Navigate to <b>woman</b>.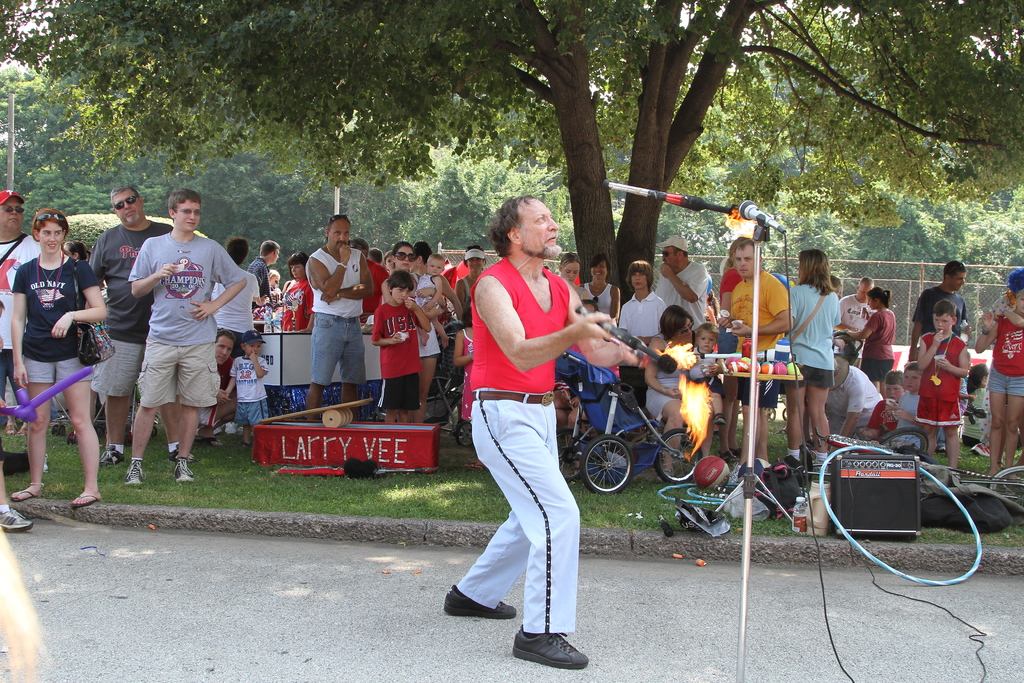
Navigation target: (61, 240, 85, 259).
